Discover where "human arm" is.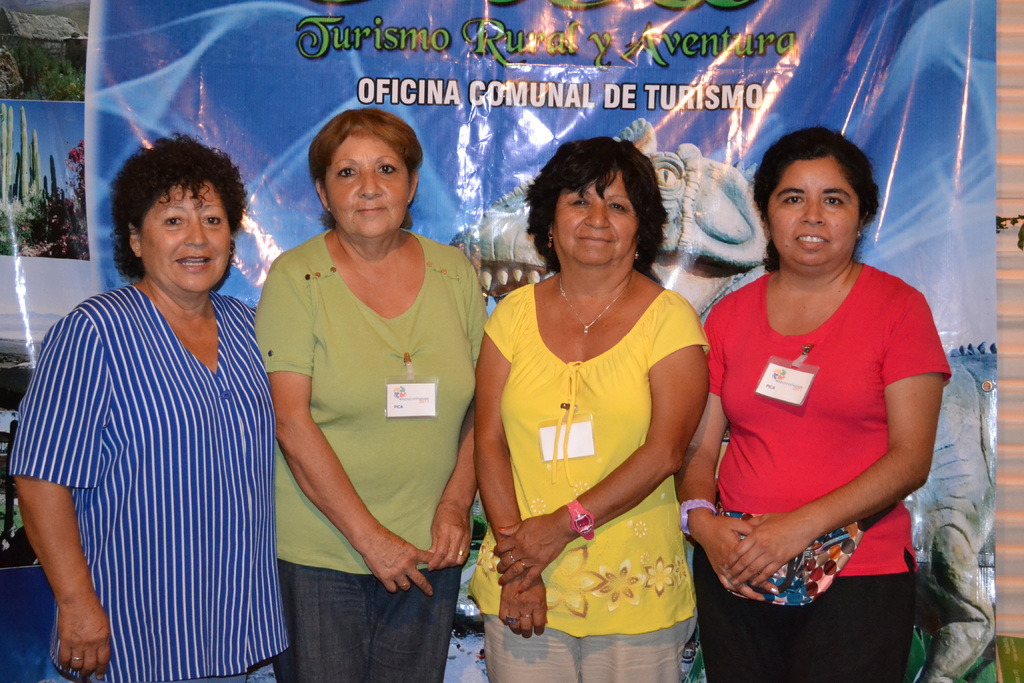
Discovered at {"x1": 493, "y1": 289, "x2": 559, "y2": 641}.
